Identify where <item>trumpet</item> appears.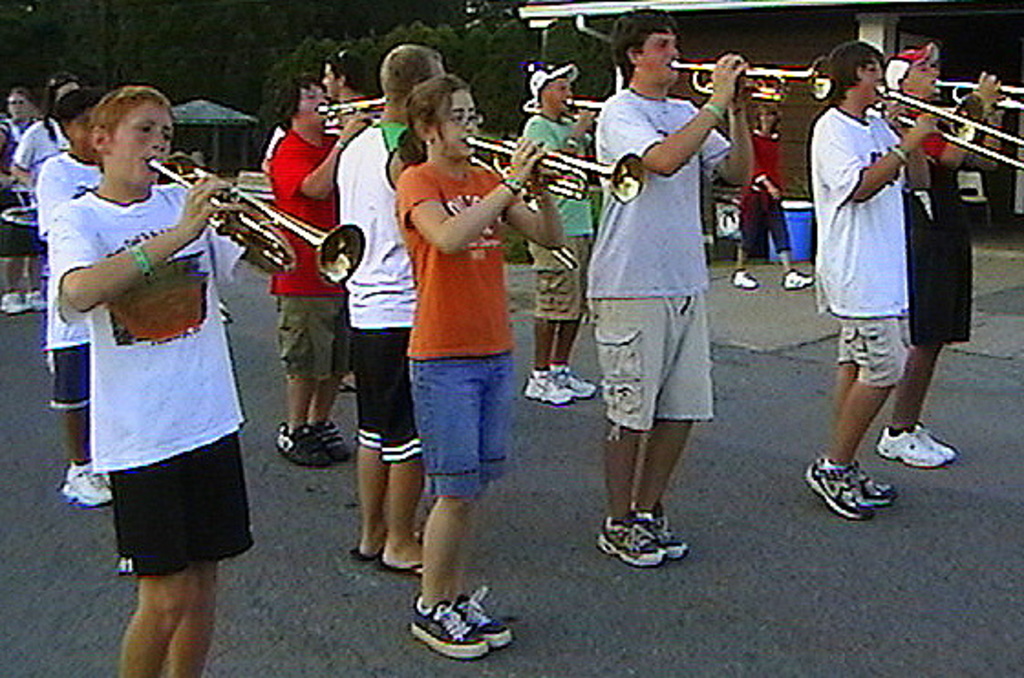
Appears at crop(144, 154, 366, 285).
